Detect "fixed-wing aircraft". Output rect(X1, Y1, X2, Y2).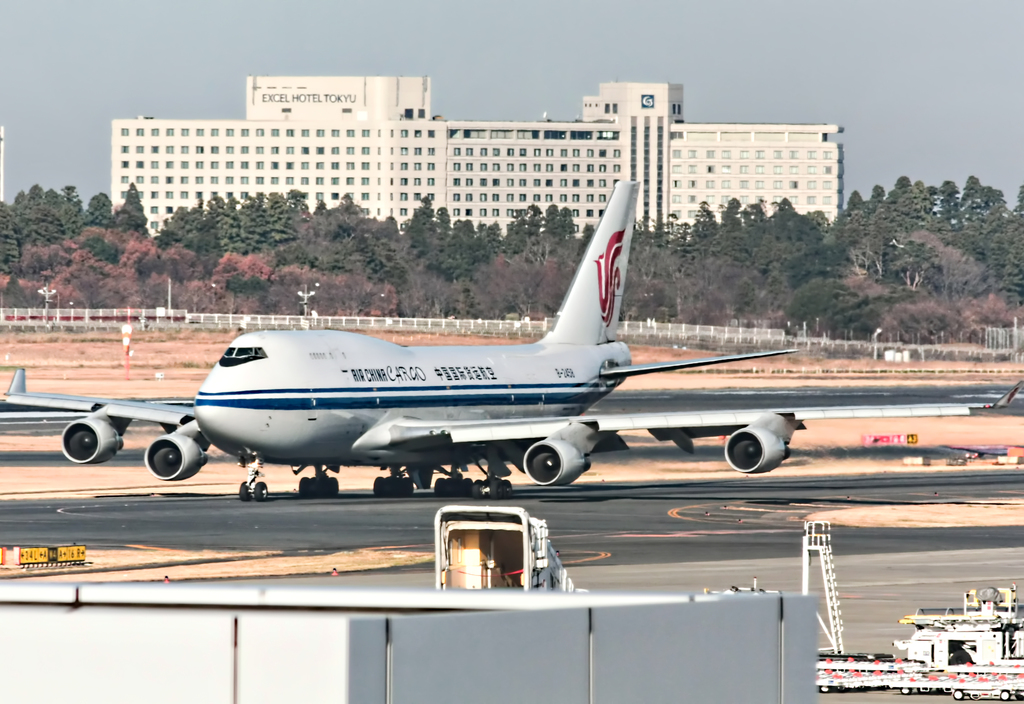
rect(4, 176, 1021, 497).
